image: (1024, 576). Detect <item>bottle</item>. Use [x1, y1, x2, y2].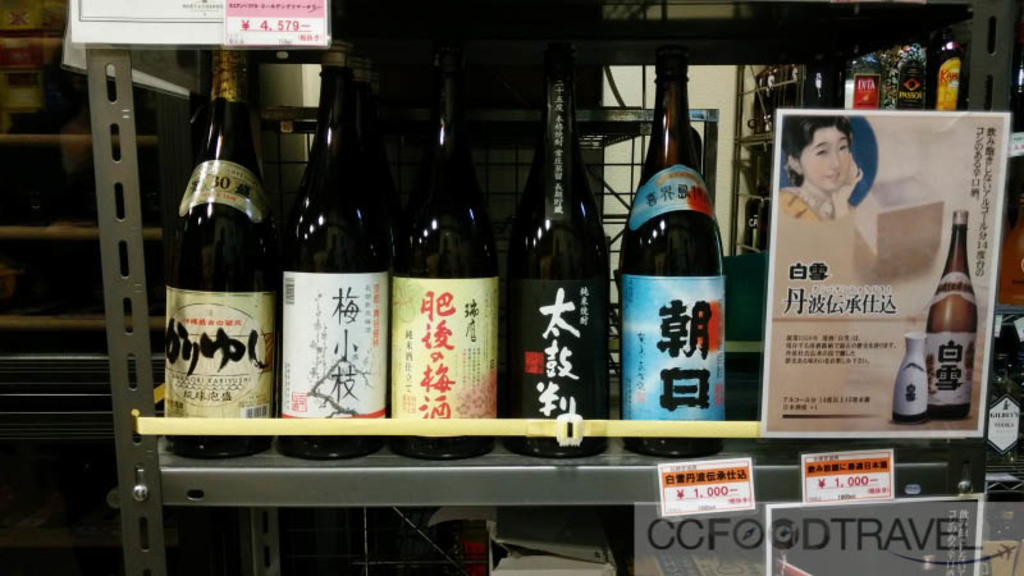
[390, 56, 499, 462].
